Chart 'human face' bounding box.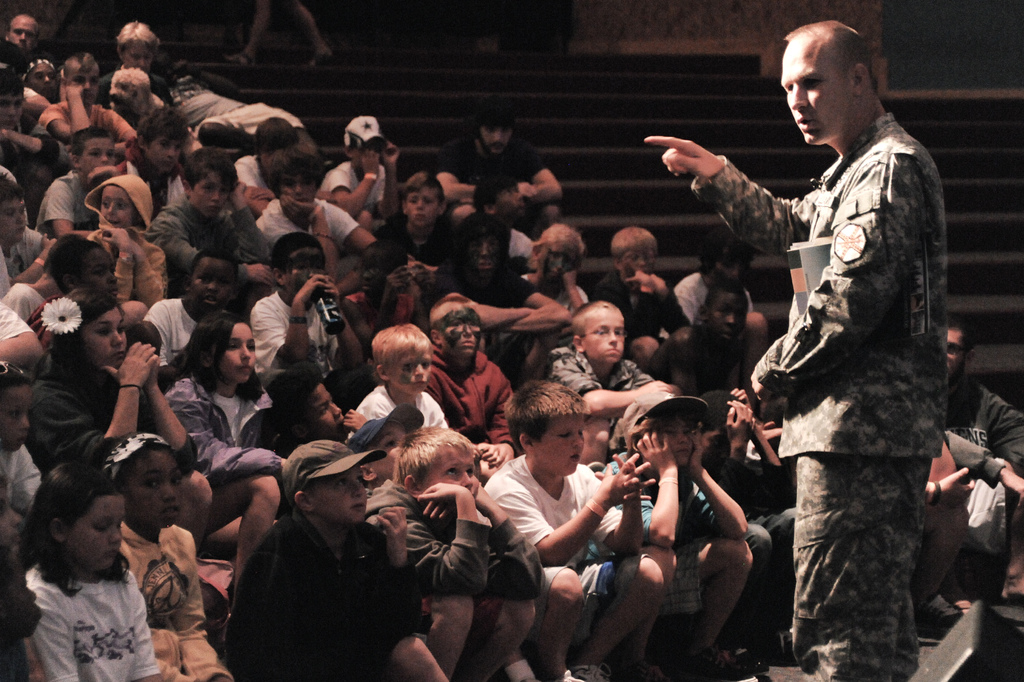
Charted: 539, 417, 588, 475.
